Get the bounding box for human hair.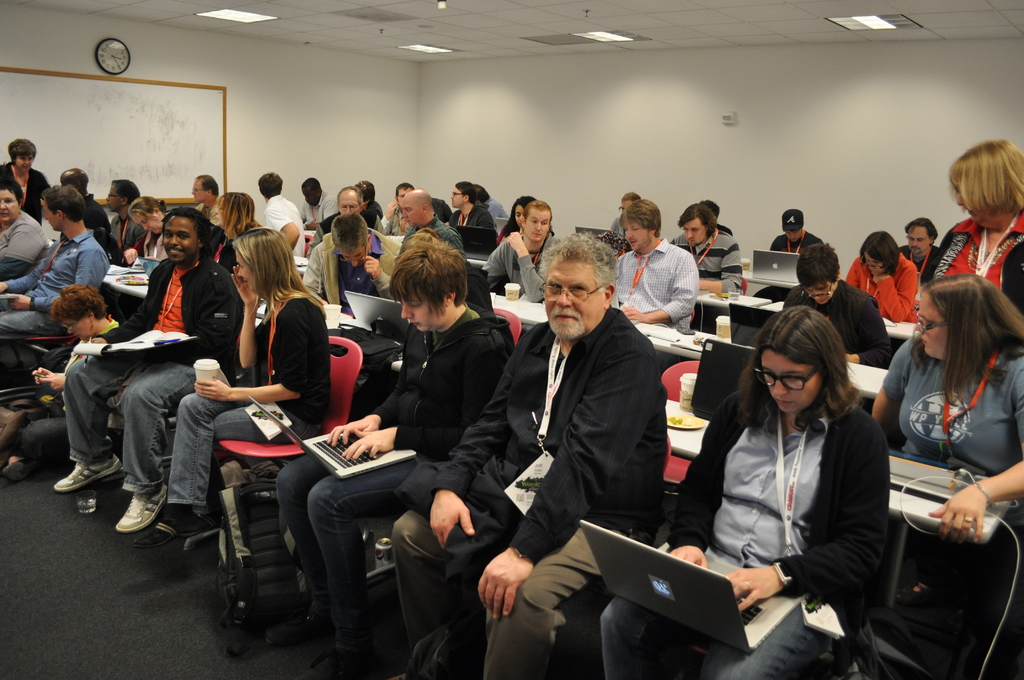
crop(950, 140, 1023, 218).
